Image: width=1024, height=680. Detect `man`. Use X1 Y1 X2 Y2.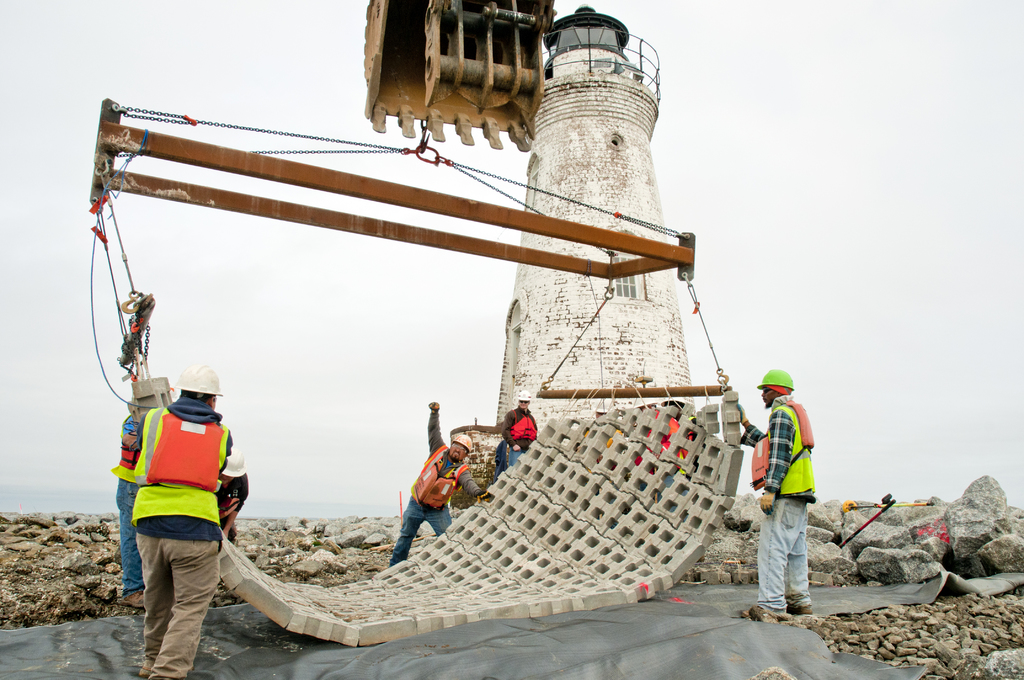
212 449 250 534.
